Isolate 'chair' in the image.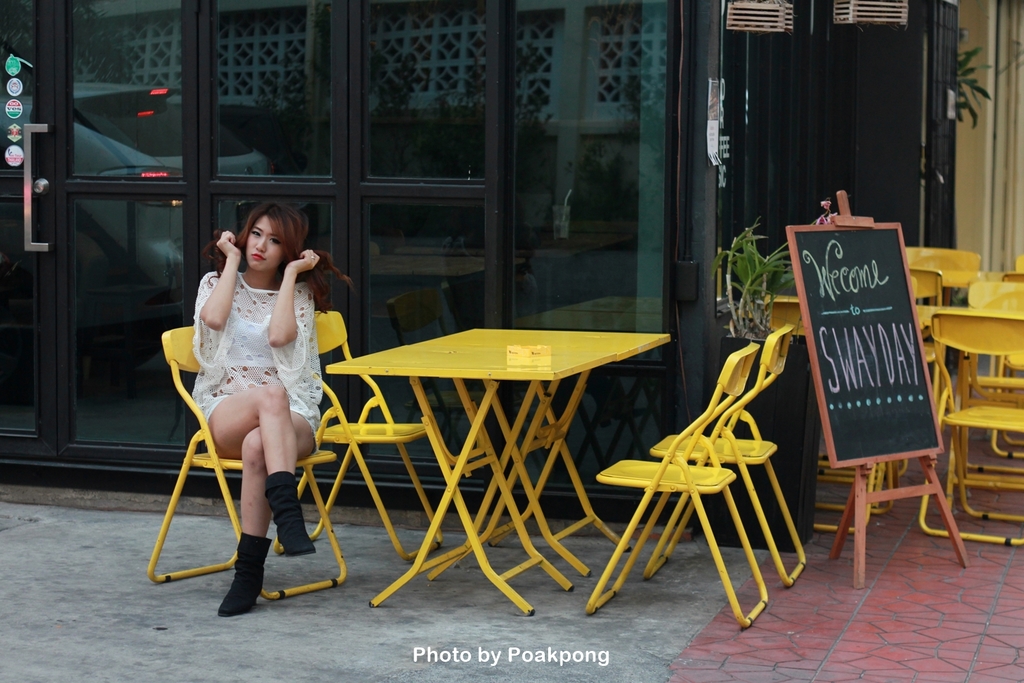
Isolated region: l=753, t=292, r=882, b=533.
